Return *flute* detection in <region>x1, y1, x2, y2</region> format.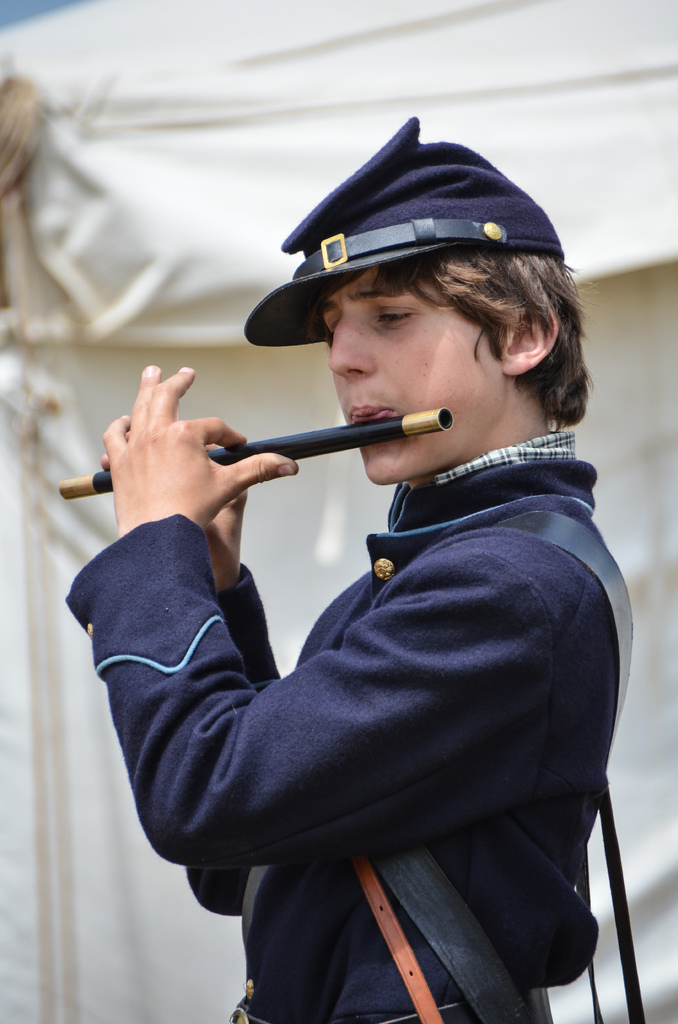
<region>60, 408, 453, 500</region>.
